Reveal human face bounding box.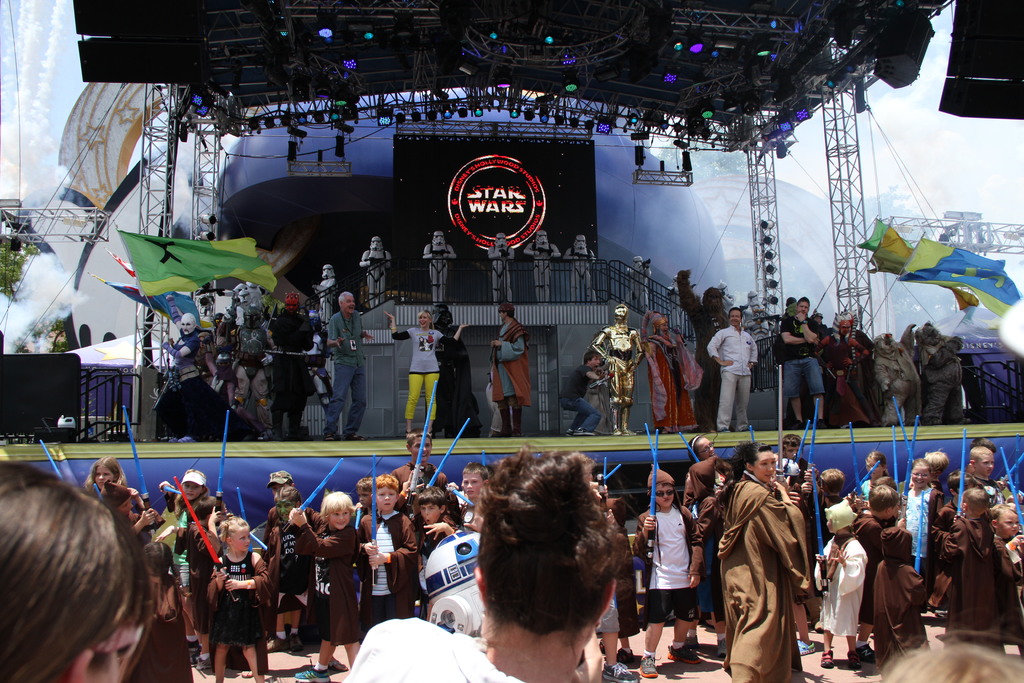
Revealed: [359,489,371,507].
